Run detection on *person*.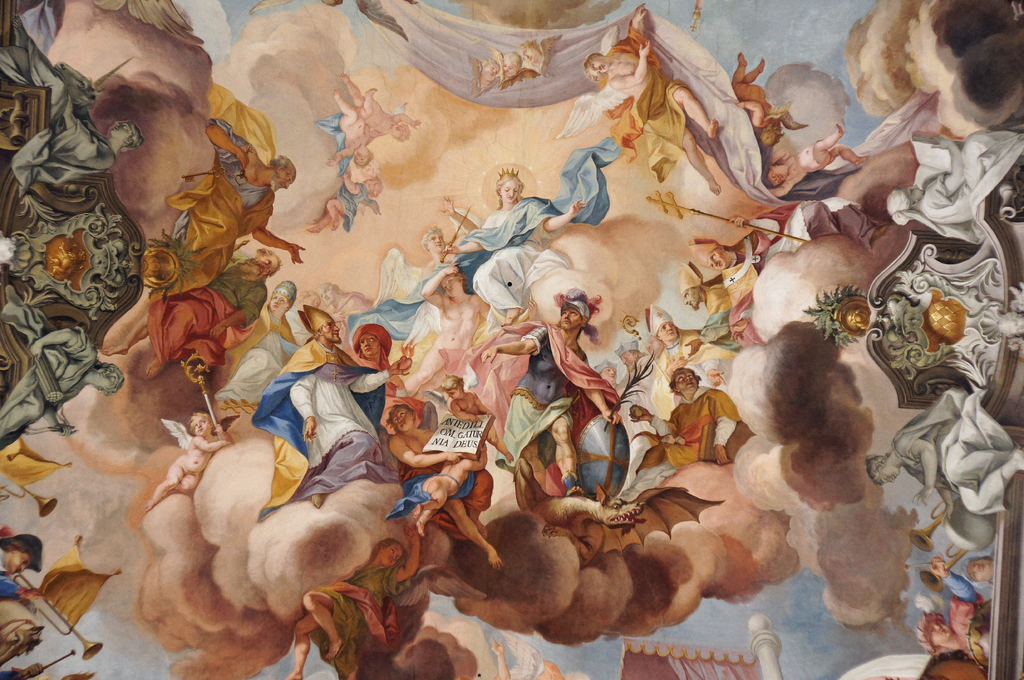
Result: [728, 50, 804, 152].
